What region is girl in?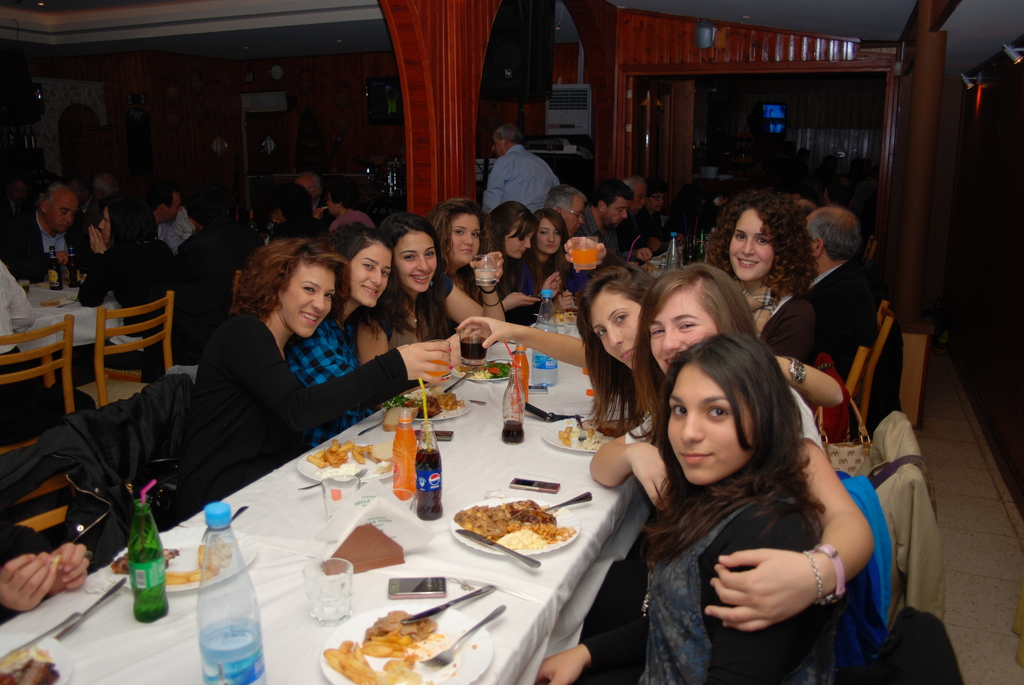
rect(80, 205, 186, 374).
